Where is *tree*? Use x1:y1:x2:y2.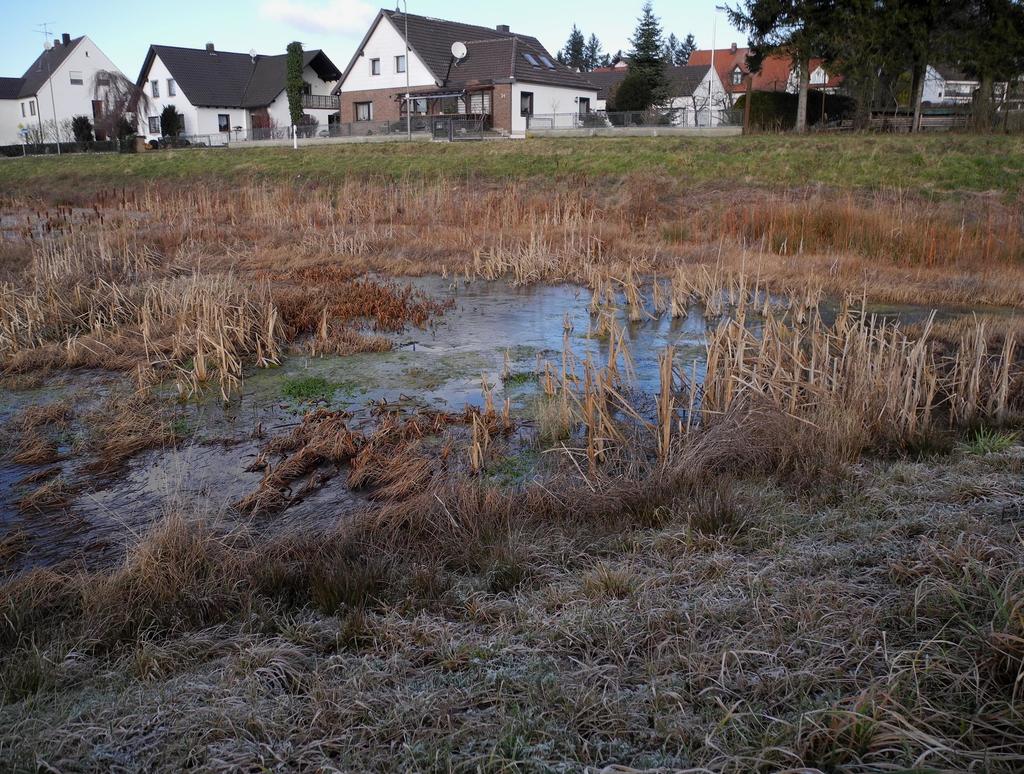
285:42:302:138.
